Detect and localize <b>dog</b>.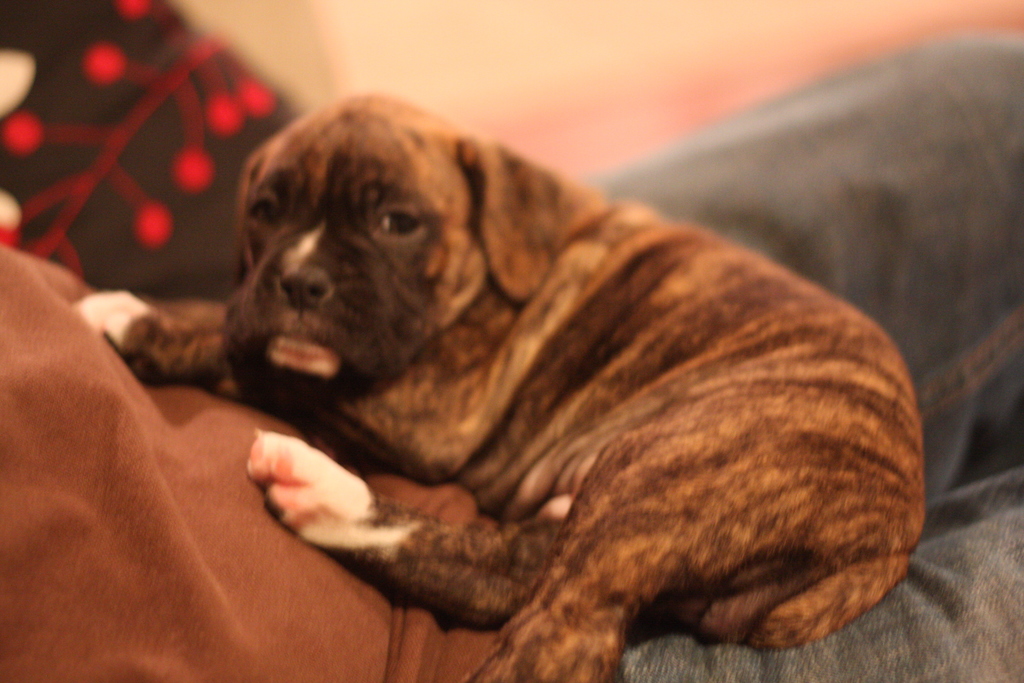
Localized at x1=72 y1=86 x2=929 y2=681.
